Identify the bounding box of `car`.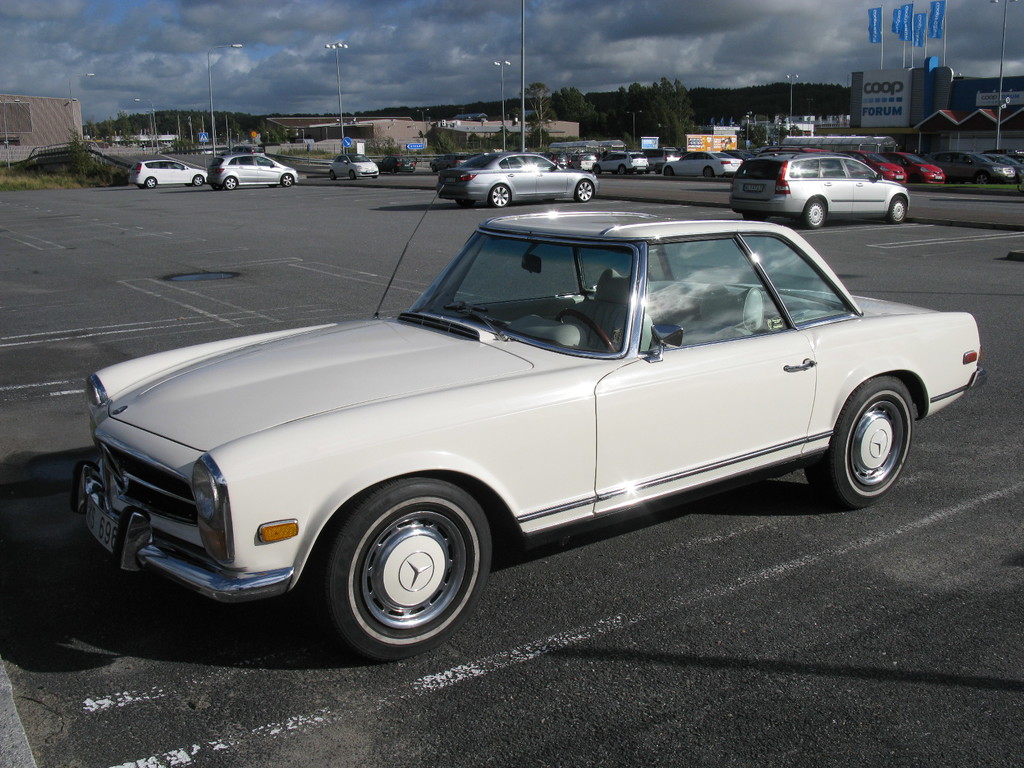
[left=372, top=154, right=415, bottom=170].
